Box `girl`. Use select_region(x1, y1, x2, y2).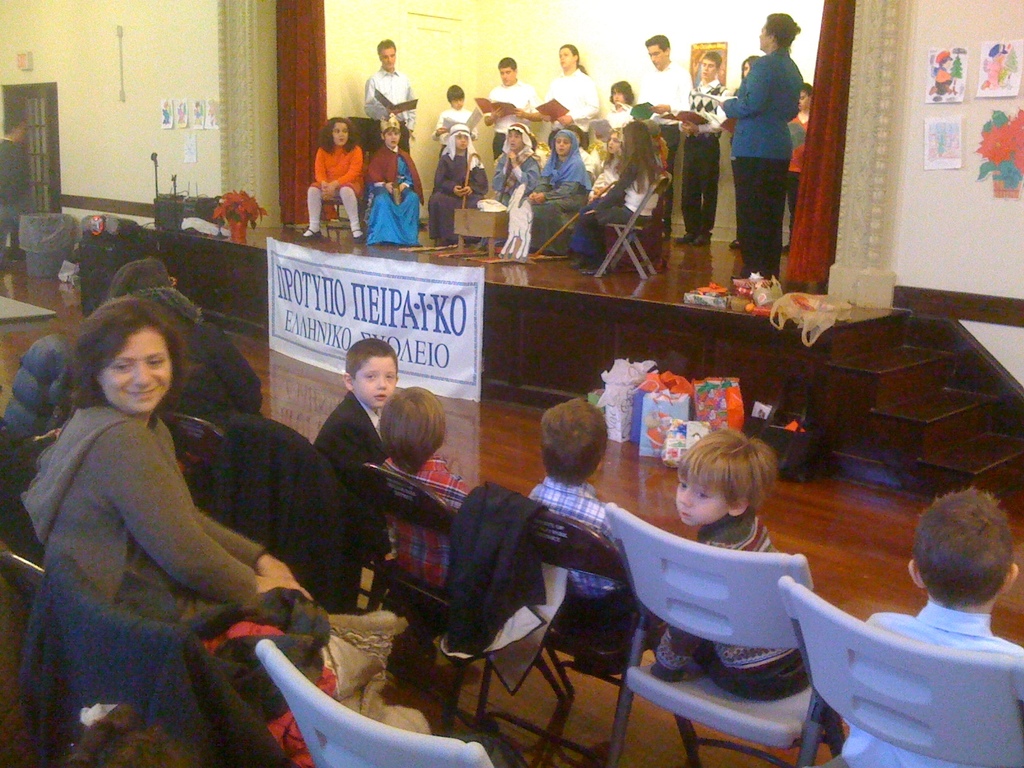
select_region(524, 129, 593, 258).
